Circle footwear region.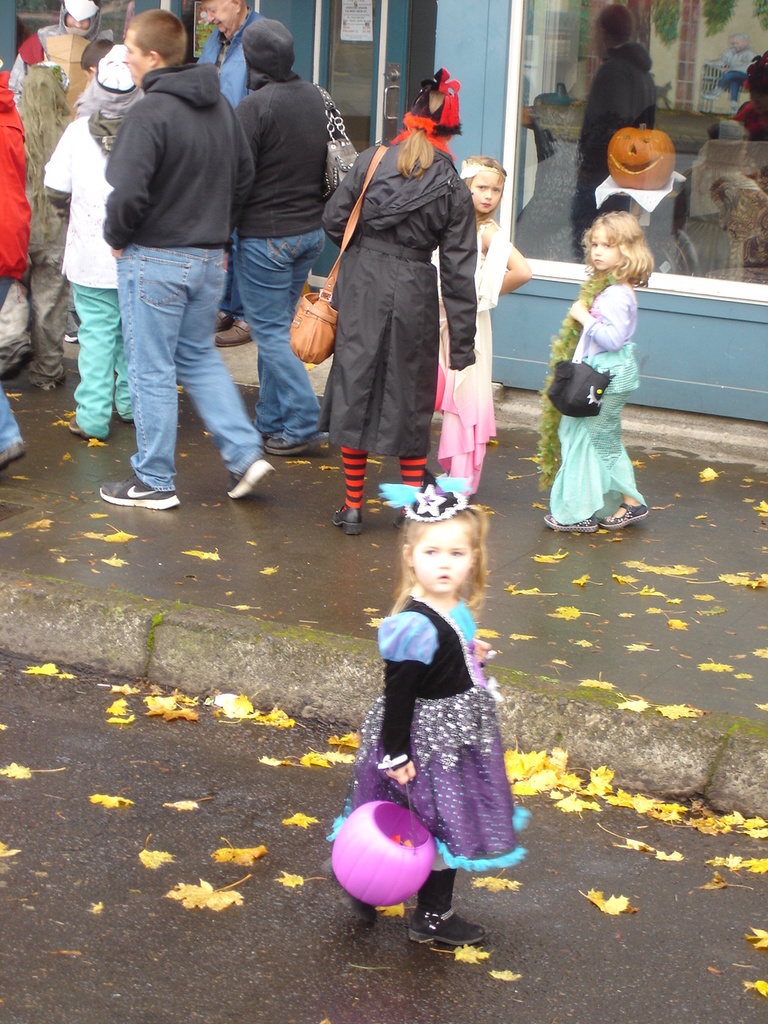
Region: <bbox>398, 887, 482, 955</bbox>.
